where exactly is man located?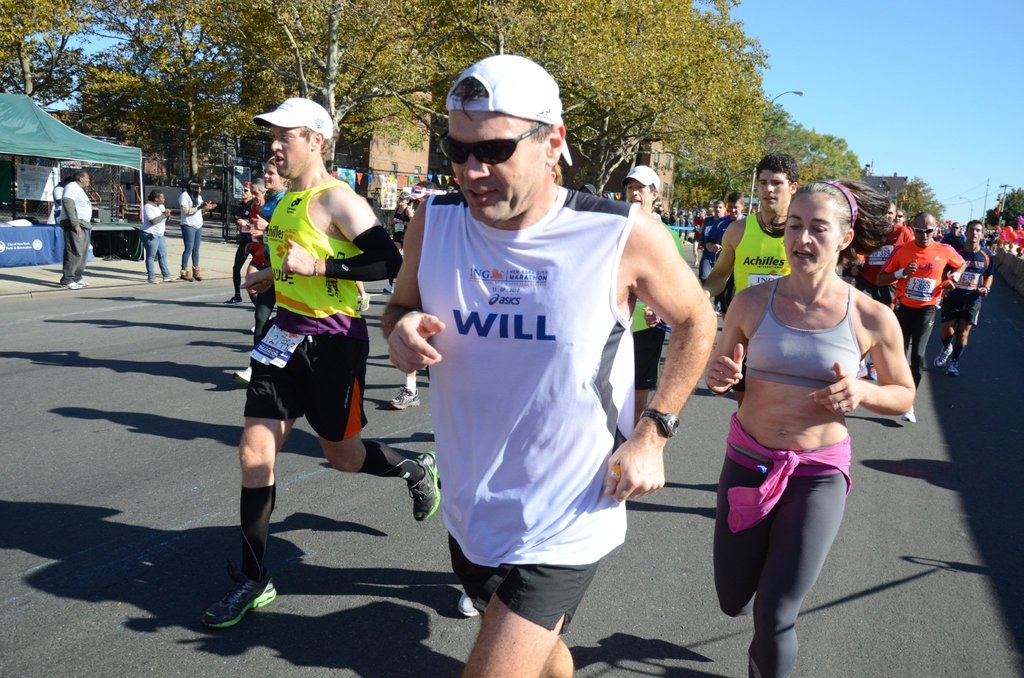
Its bounding box is crop(60, 170, 100, 293).
